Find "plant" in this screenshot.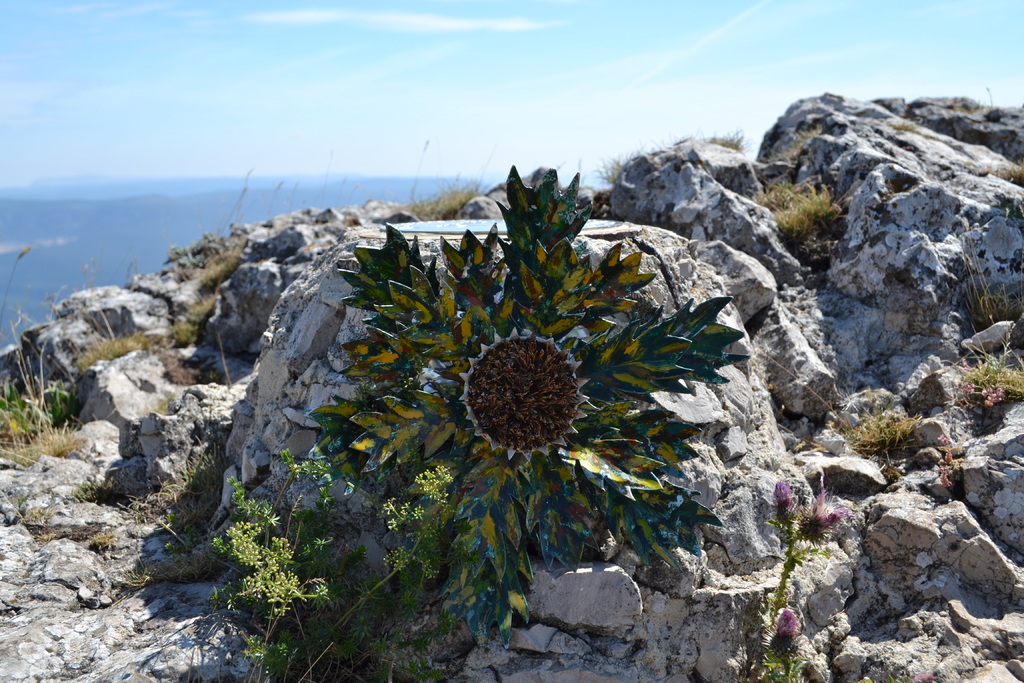
The bounding box for "plant" is <region>348, 177, 359, 210</region>.
